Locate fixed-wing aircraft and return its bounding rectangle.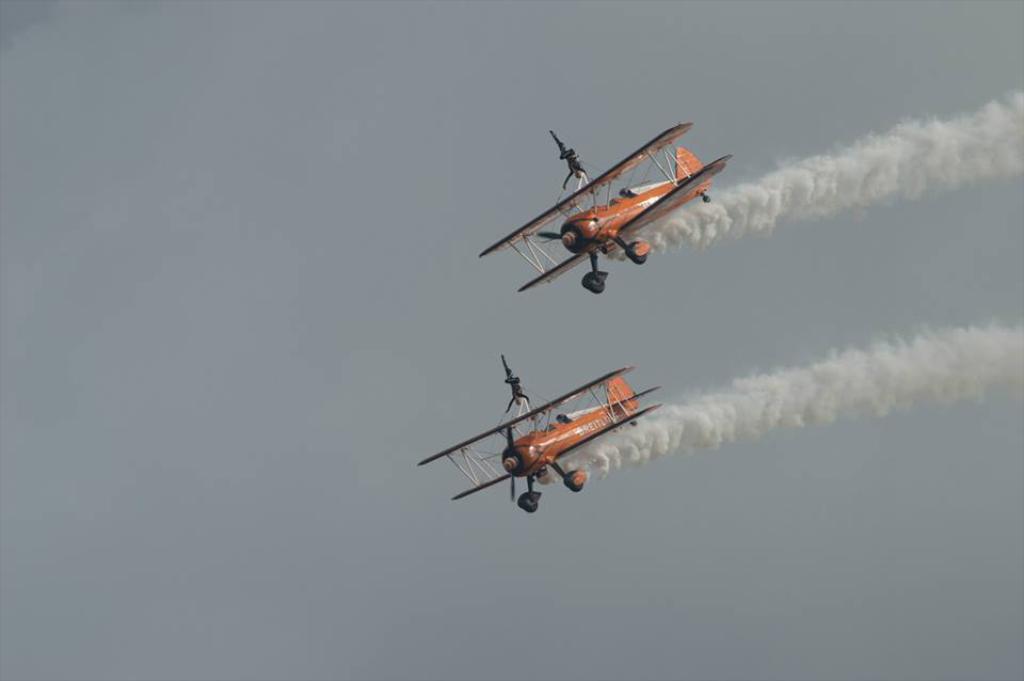
rect(422, 349, 663, 514).
